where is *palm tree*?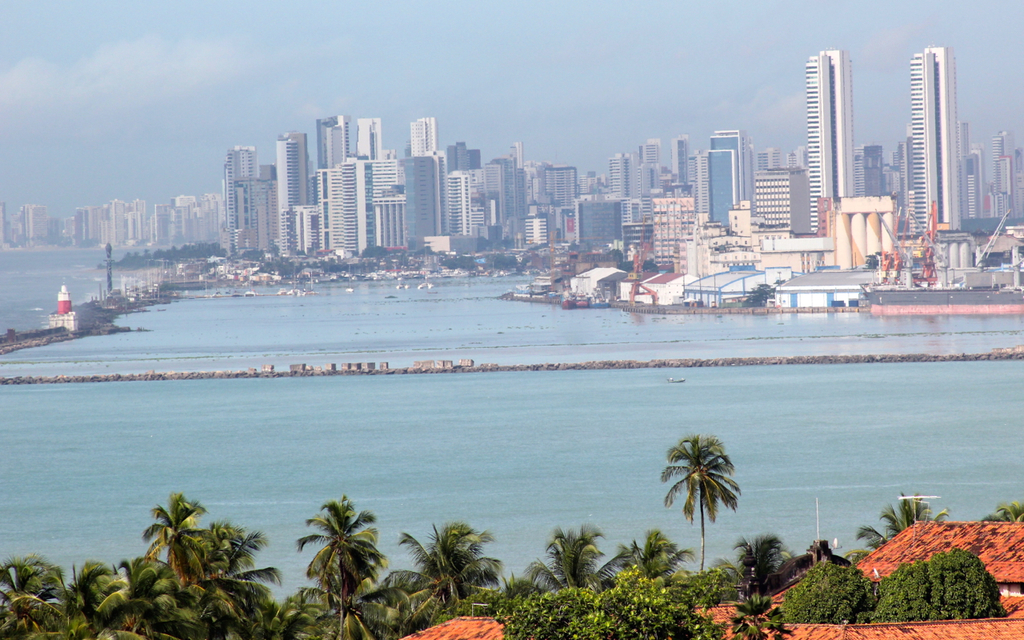
Rect(173, 527, 223, 639).
